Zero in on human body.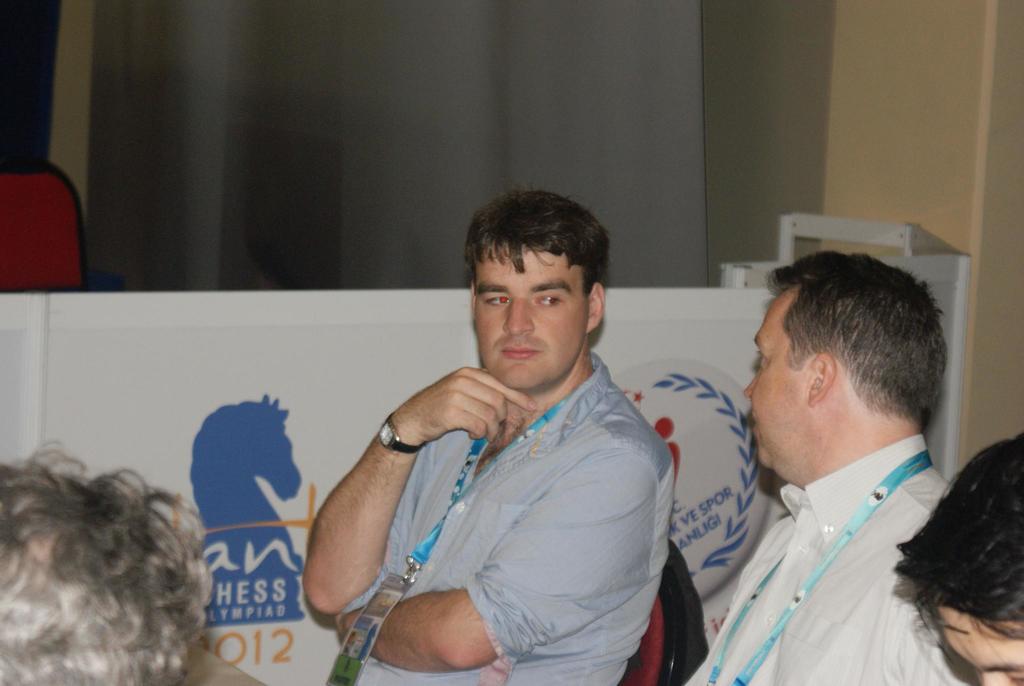
Zeroed in: <region>299, 180, 682, 685</region>.
